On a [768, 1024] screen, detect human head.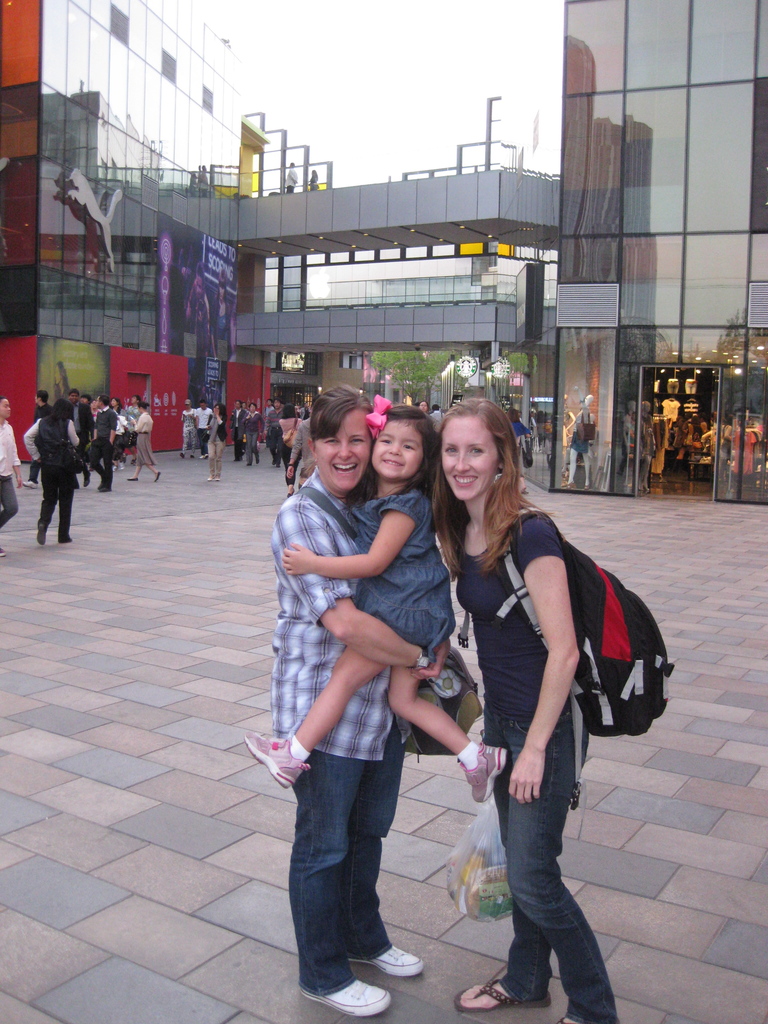
248,404,255,412.
